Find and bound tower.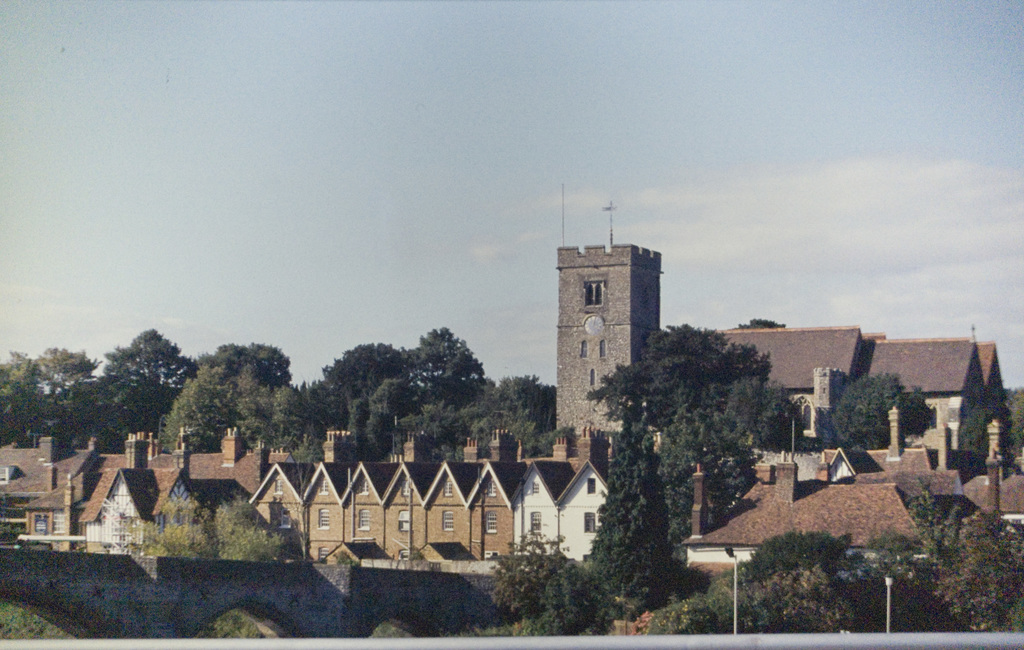
Bound: <region>532, 219, 657, 443</region>.
